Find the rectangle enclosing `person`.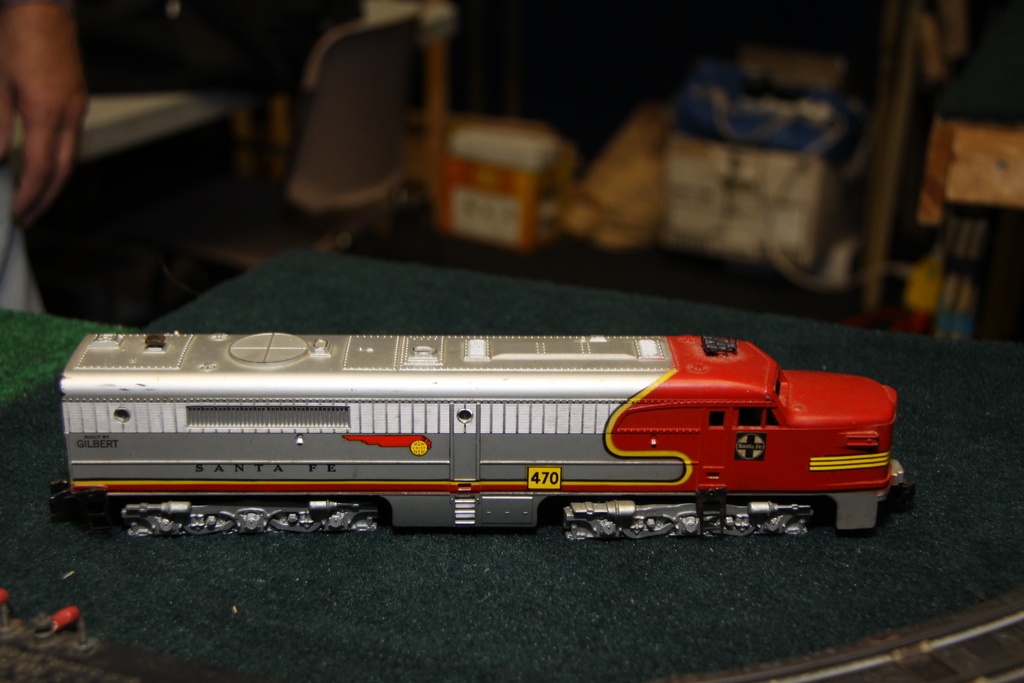
bbox(0, 0, 88, 309).
